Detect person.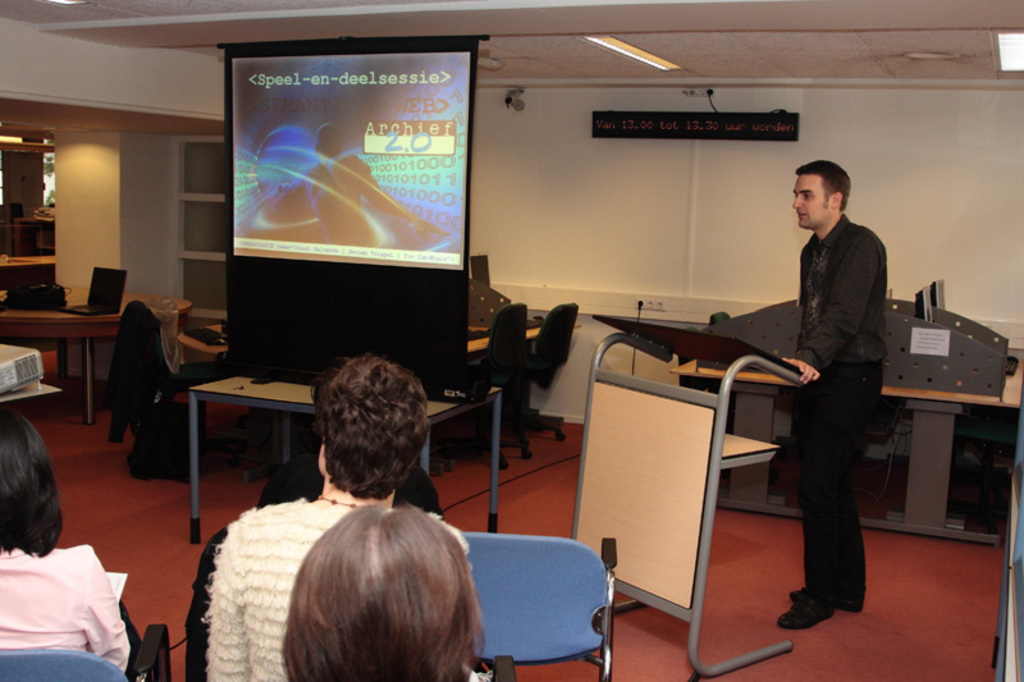
Detected at left=275, top=499, right=484, bottom=681.
